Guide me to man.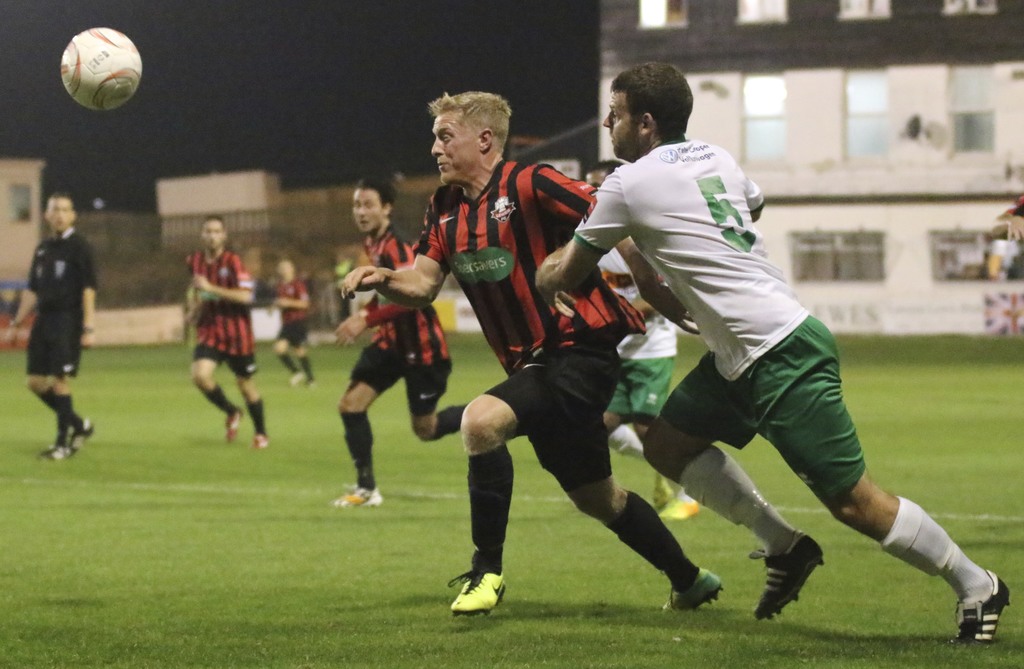
Guidance: left=332, top=92, right=729, bottom=616.
